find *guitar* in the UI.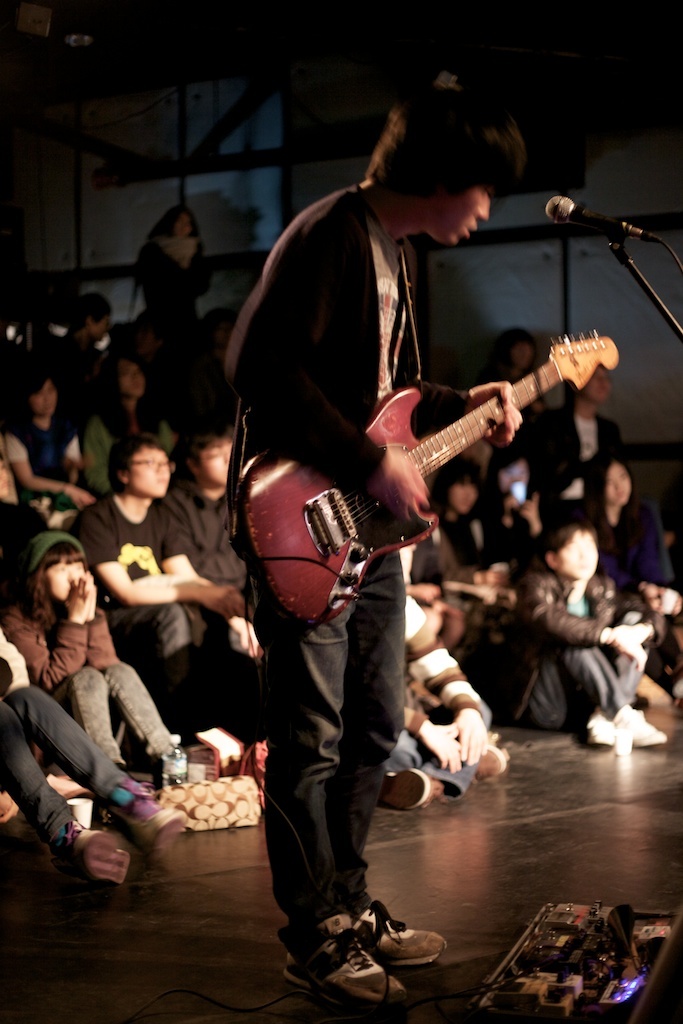
UI element at pyautogui.locateOnScreen(246, 311, 620, 628).
